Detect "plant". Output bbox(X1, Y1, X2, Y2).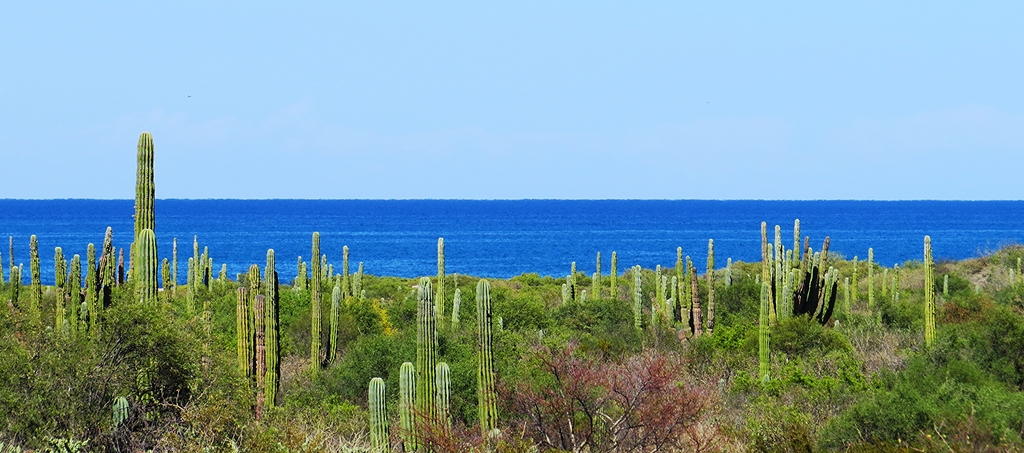
bbox(566, 263, 579, 305).
